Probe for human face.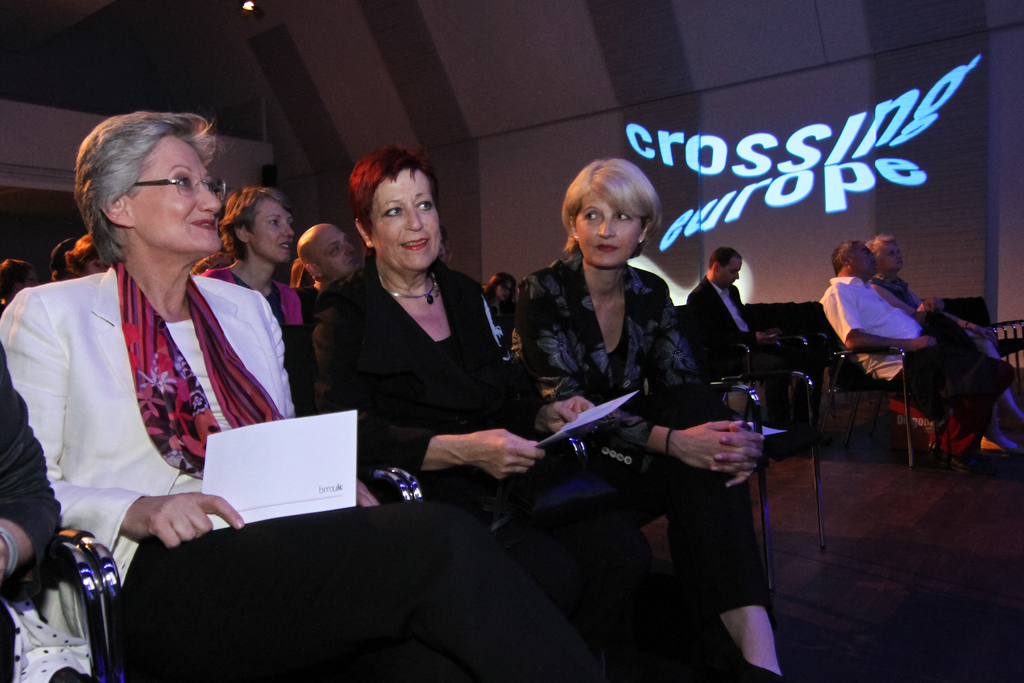
Probe result: x1=243, y1=199, x2=291, y2=262.
